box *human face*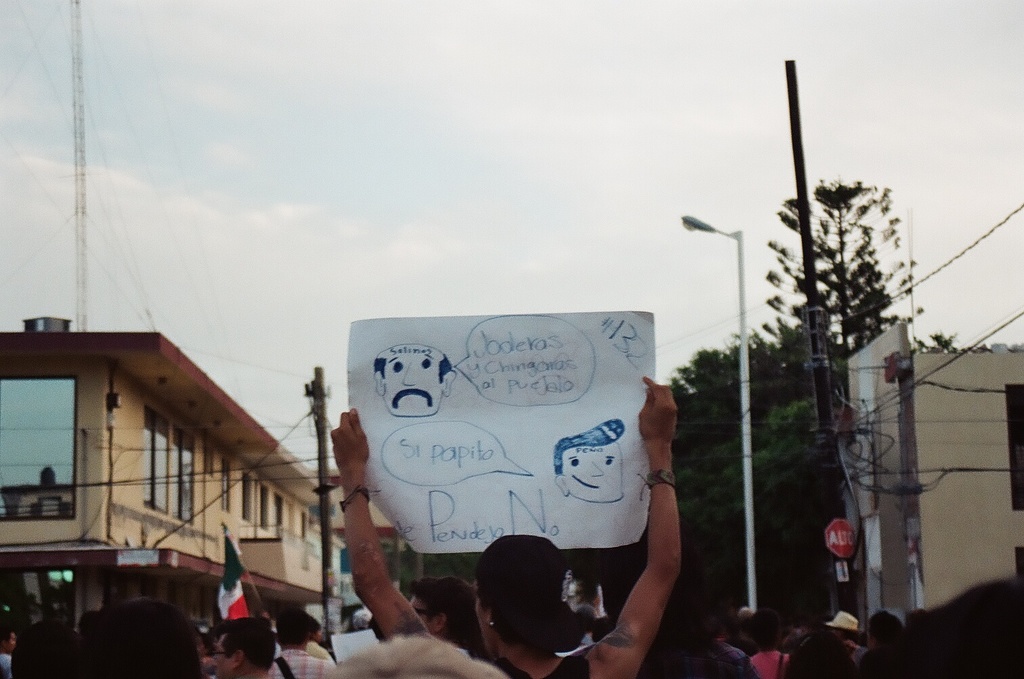
select_region(571, 446, 622, 504)
